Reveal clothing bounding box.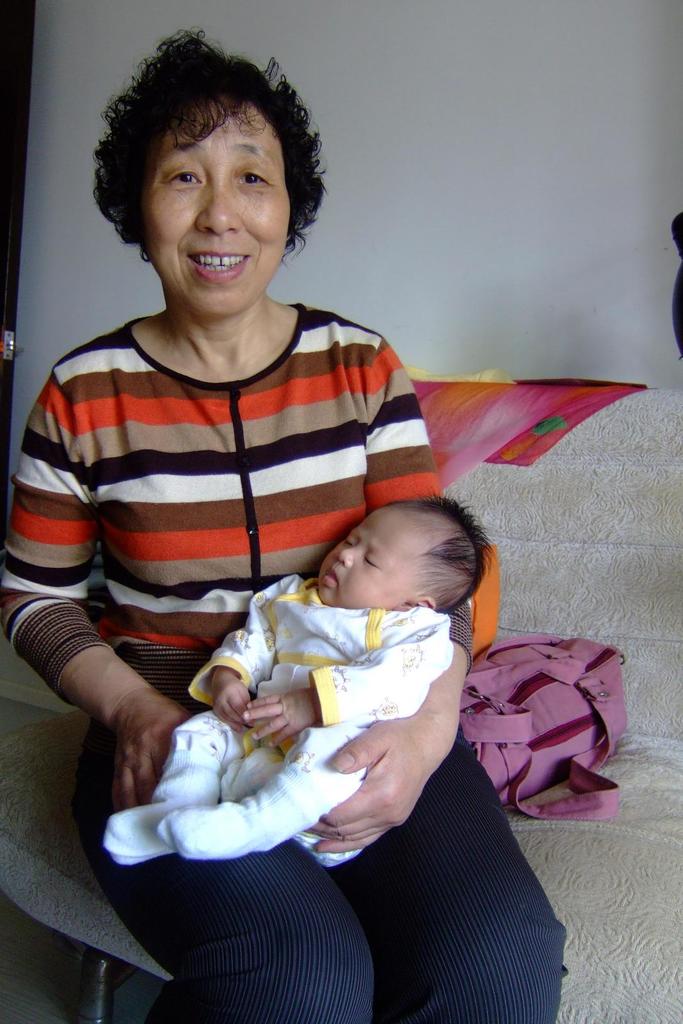
Revealed: l=104, t=574, r=454, b=868.
